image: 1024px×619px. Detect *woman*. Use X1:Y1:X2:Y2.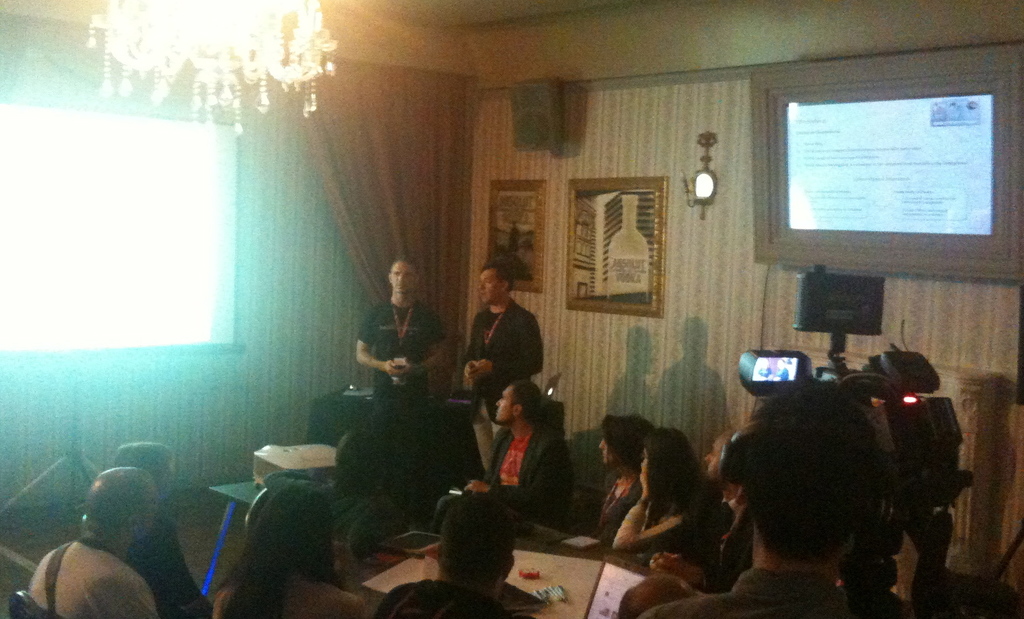
591:398:673:550.
